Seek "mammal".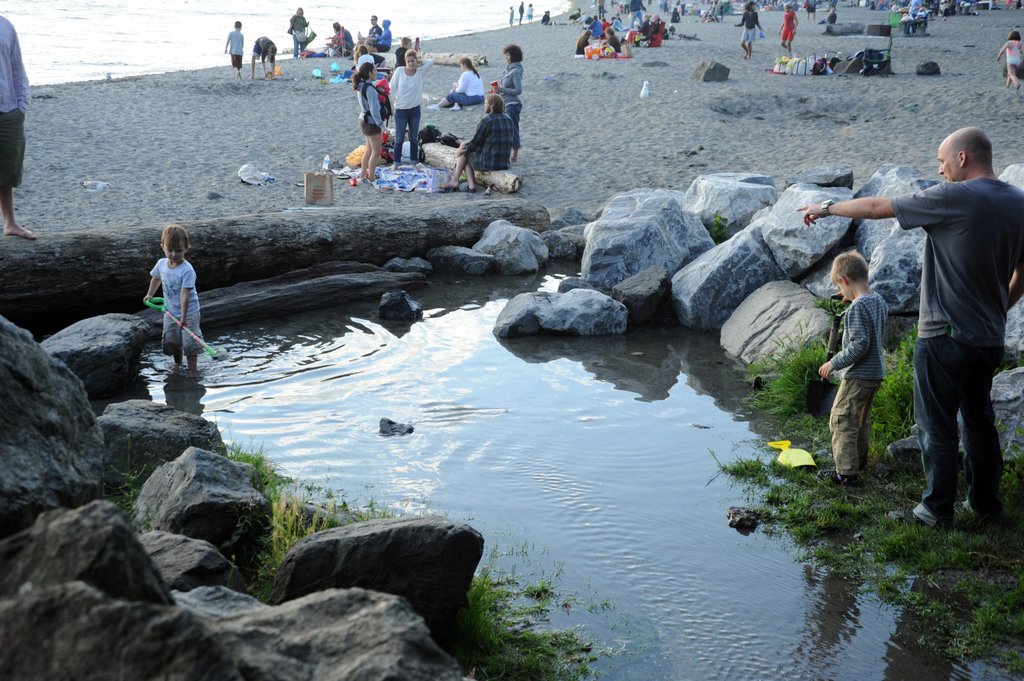
crop(508, 4, 513, 26).
